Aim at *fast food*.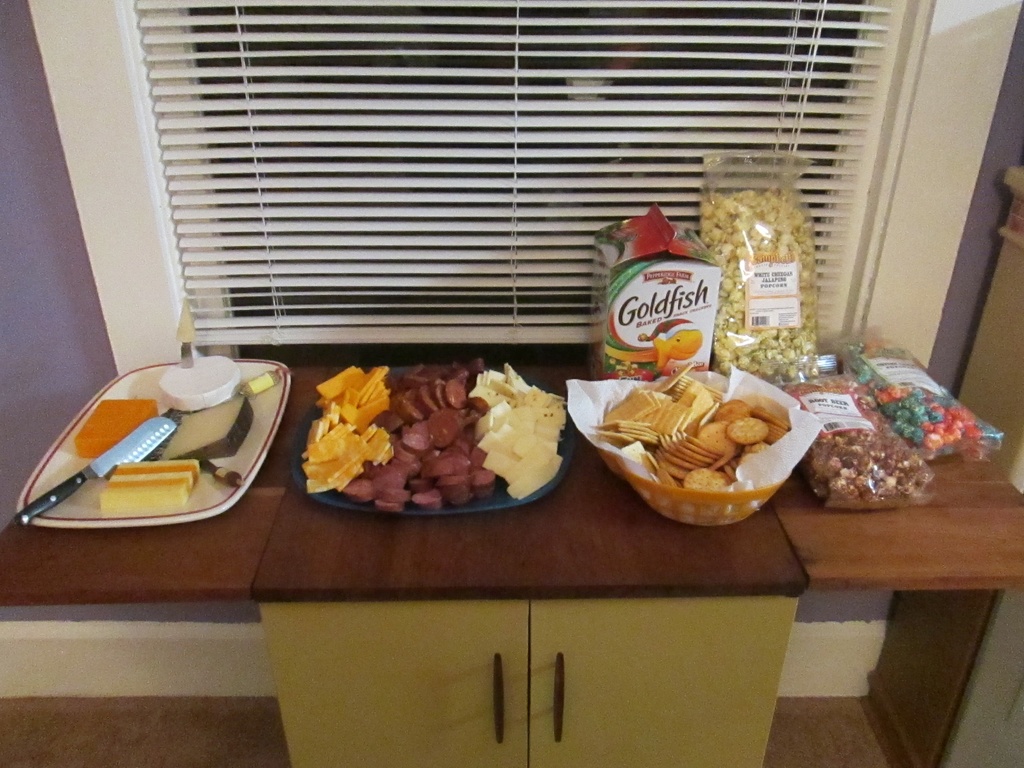
Aimed at [694, 186, 816, 383].
